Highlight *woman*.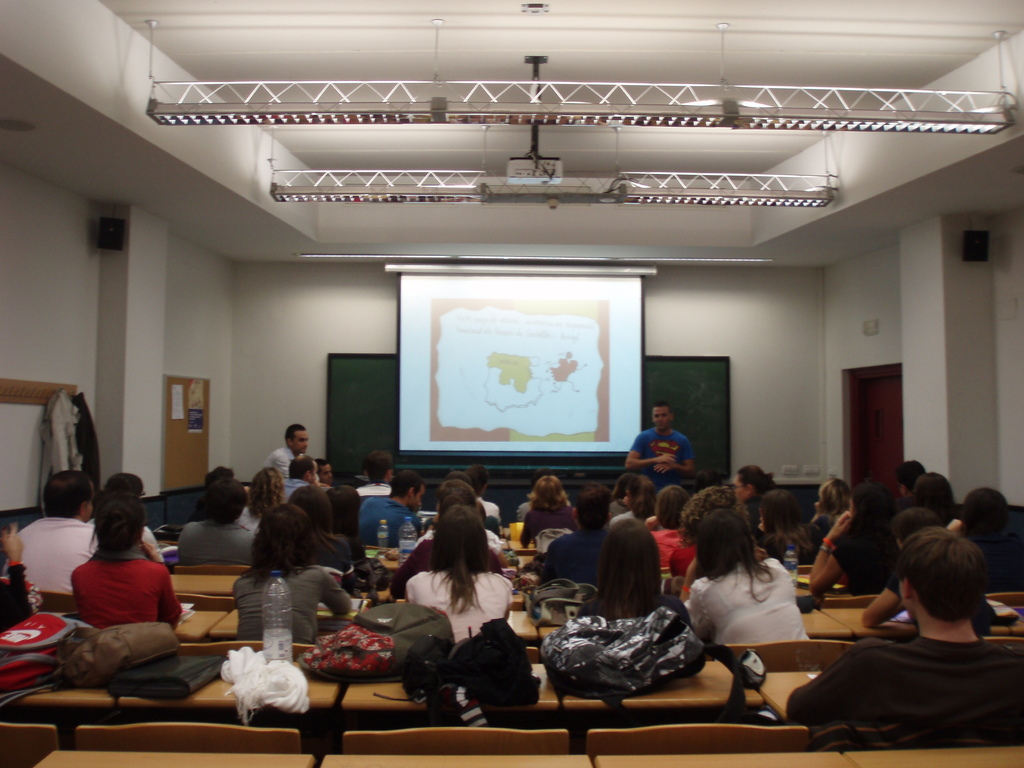
Highlighted region: bbox=[614, 474, 656, 524].
